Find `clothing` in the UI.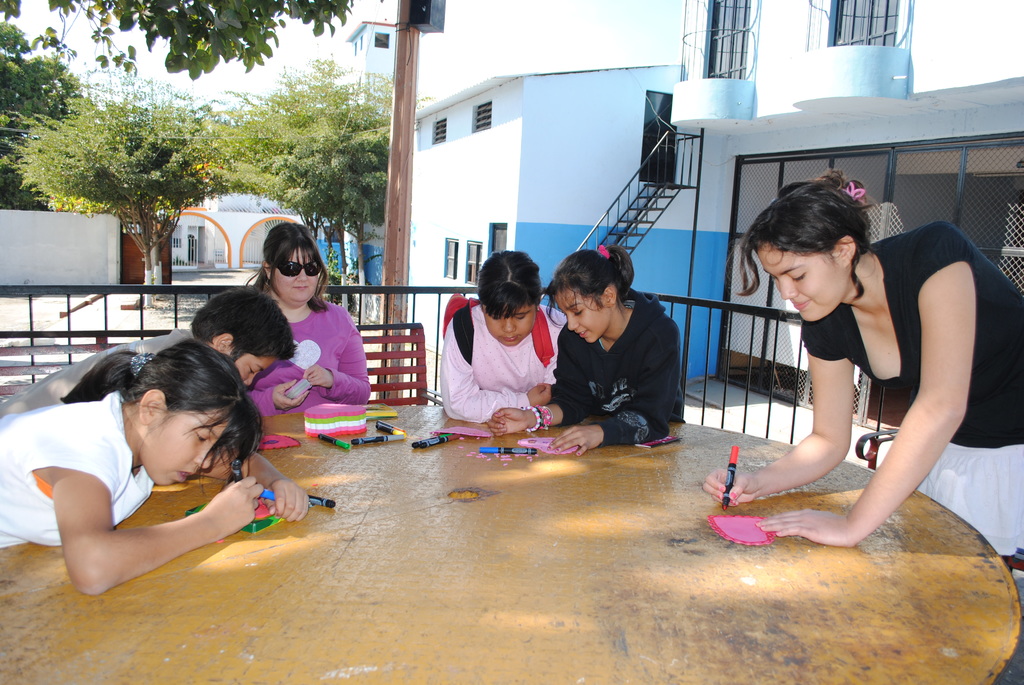
UI element at {"x1": 788, "y1": 219, "x2": 1023, "y2": 568}.
